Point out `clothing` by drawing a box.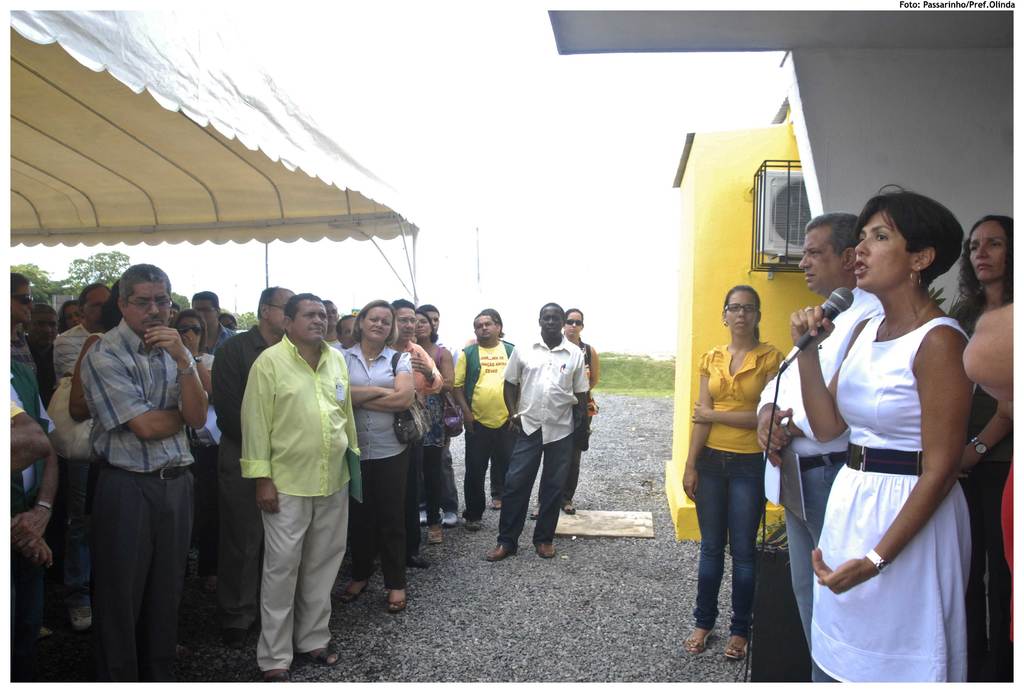
bbox=(27, 339, 60, 418).
